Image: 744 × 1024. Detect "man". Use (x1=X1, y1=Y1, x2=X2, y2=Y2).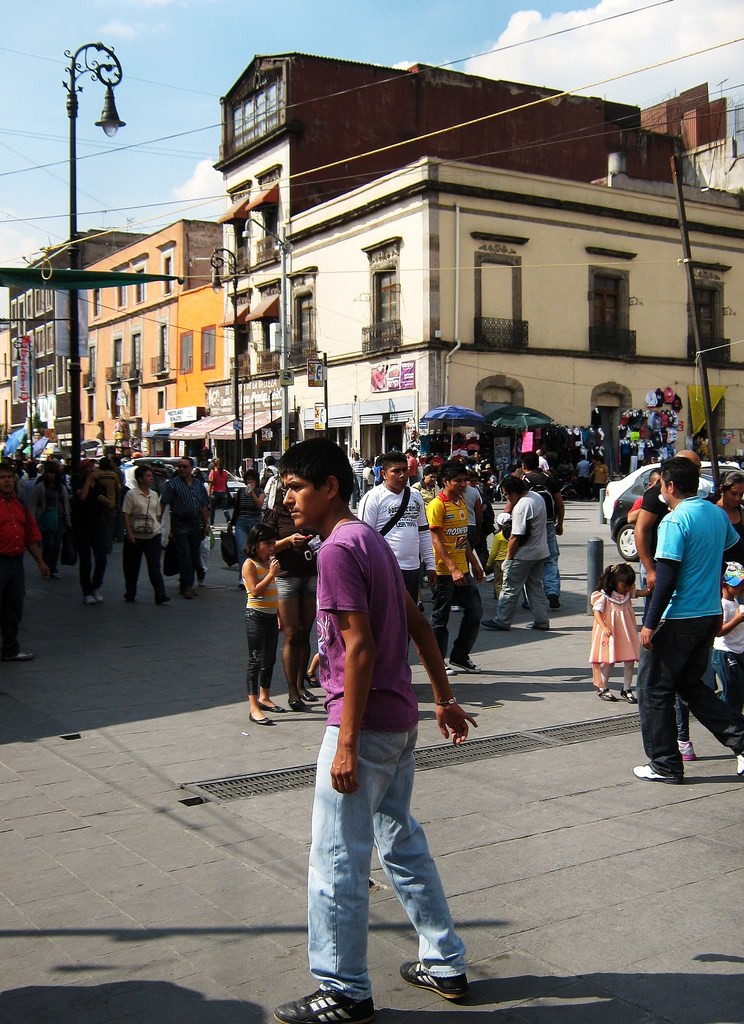
(x1=68, y1=456, x2=123, y2=600).
